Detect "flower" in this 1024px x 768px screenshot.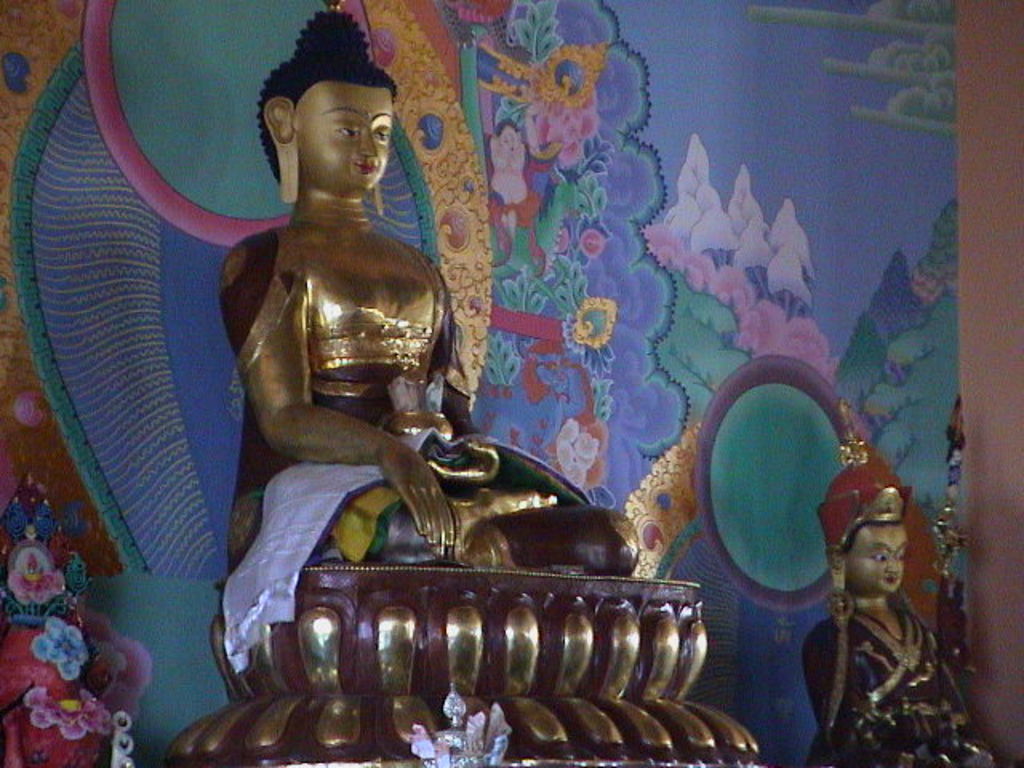
Detection: box=[554, 416, 605, 490].
